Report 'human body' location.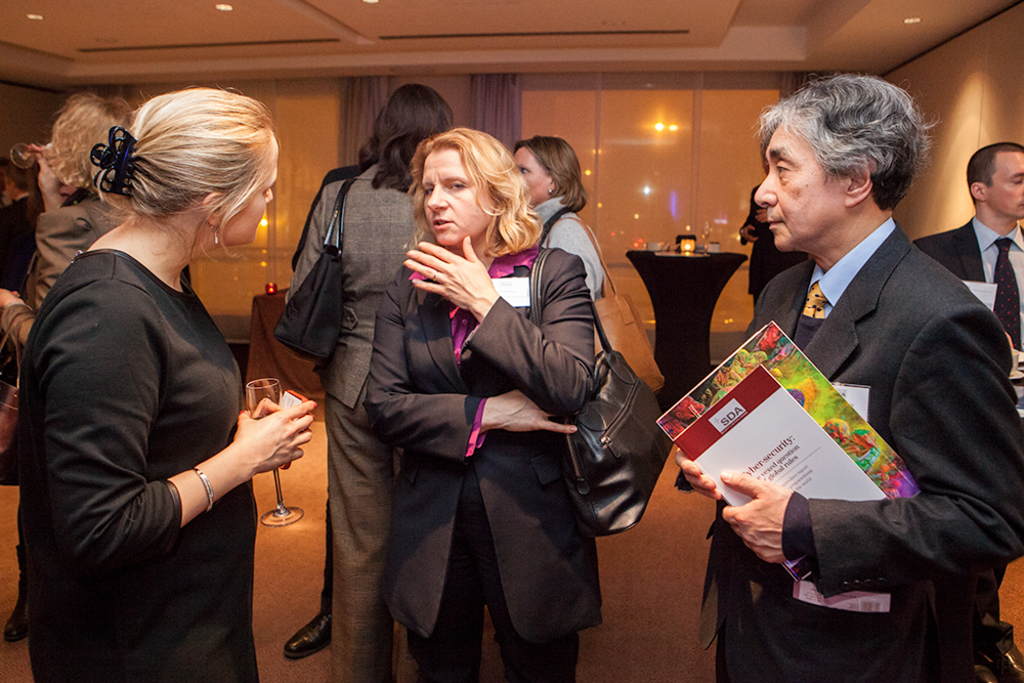
Report: [37,55,289,669].
